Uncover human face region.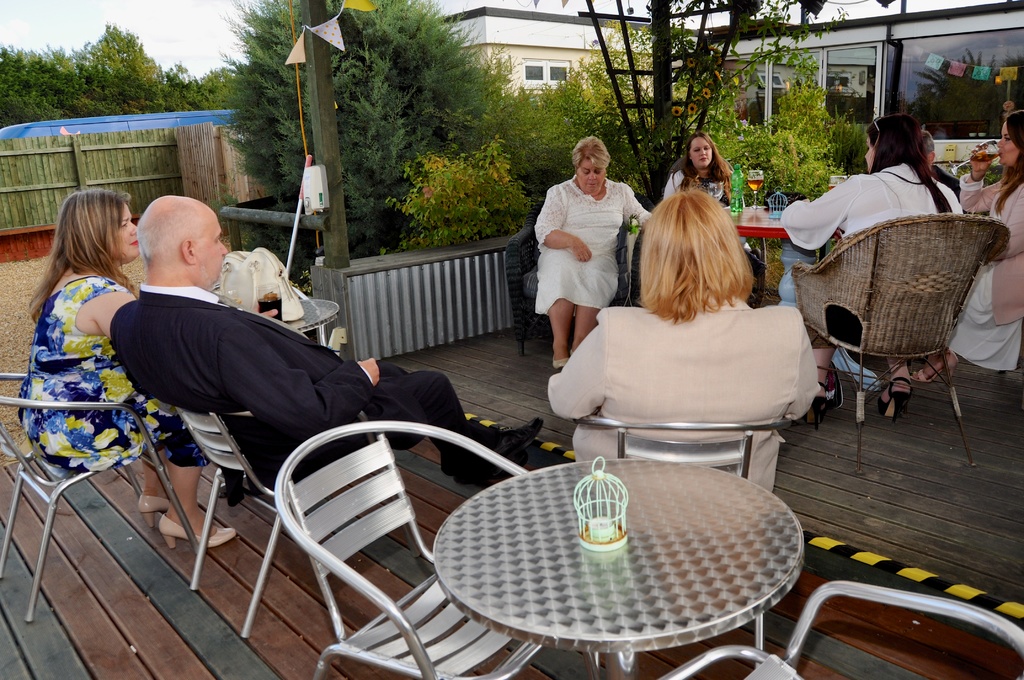
Uncovered: [999, 123, 1018, 166].
